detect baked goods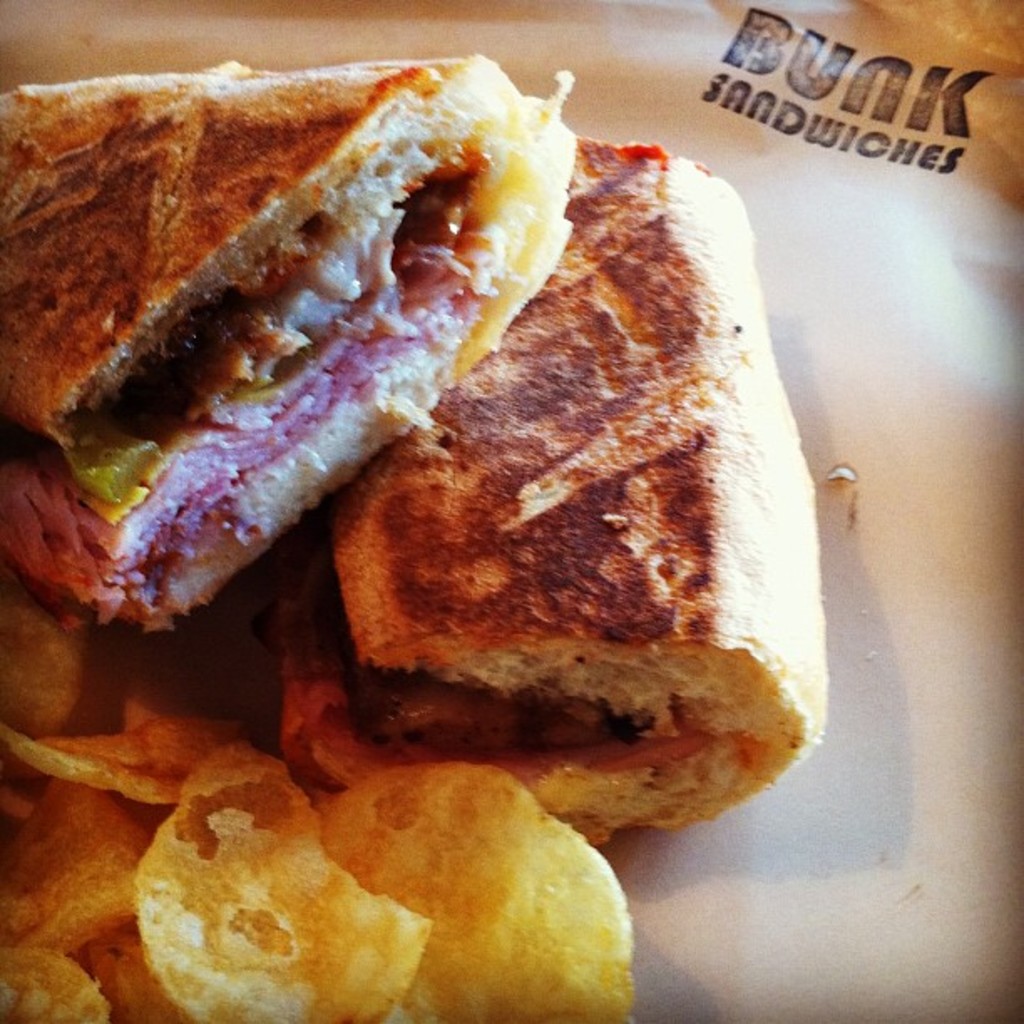
box(291, 157, 828, 872)
